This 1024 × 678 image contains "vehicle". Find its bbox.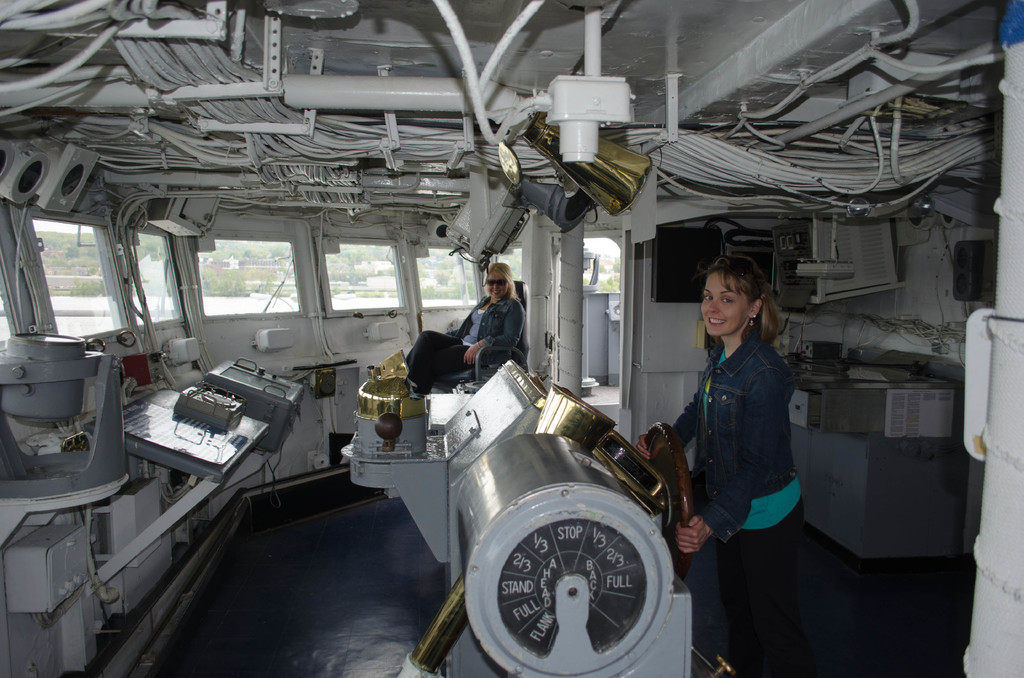
bbox=[0, 0, 1023, 677].
